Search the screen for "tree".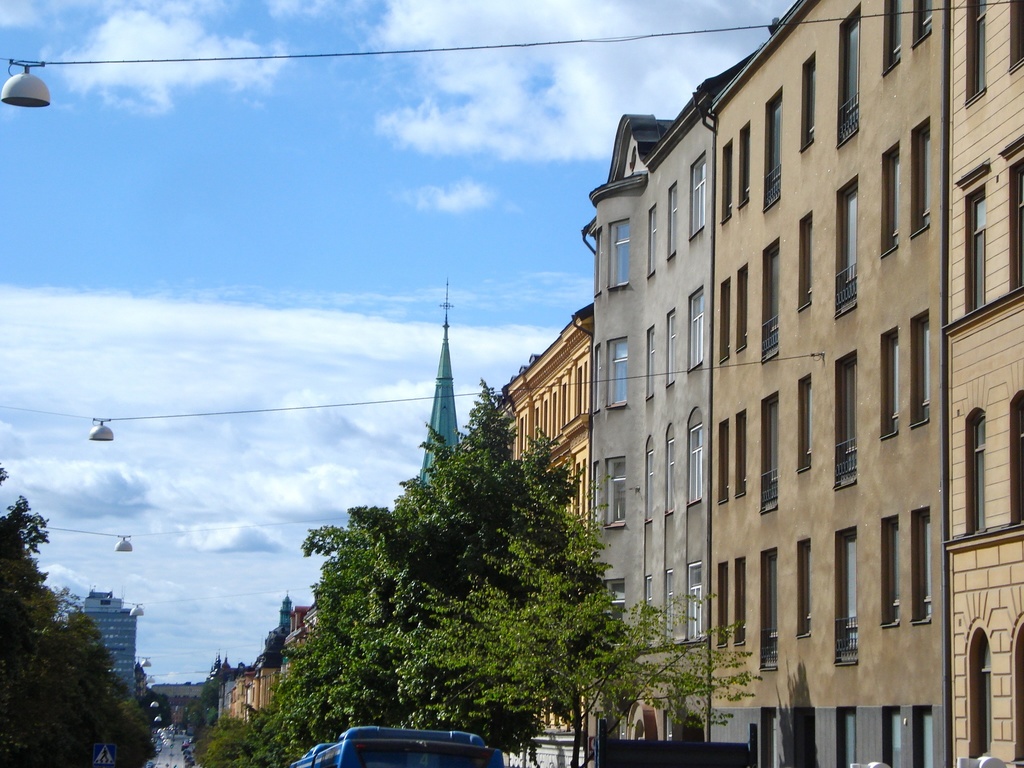
Found at [x1=406, y1=474, x2=768, y2=767].
